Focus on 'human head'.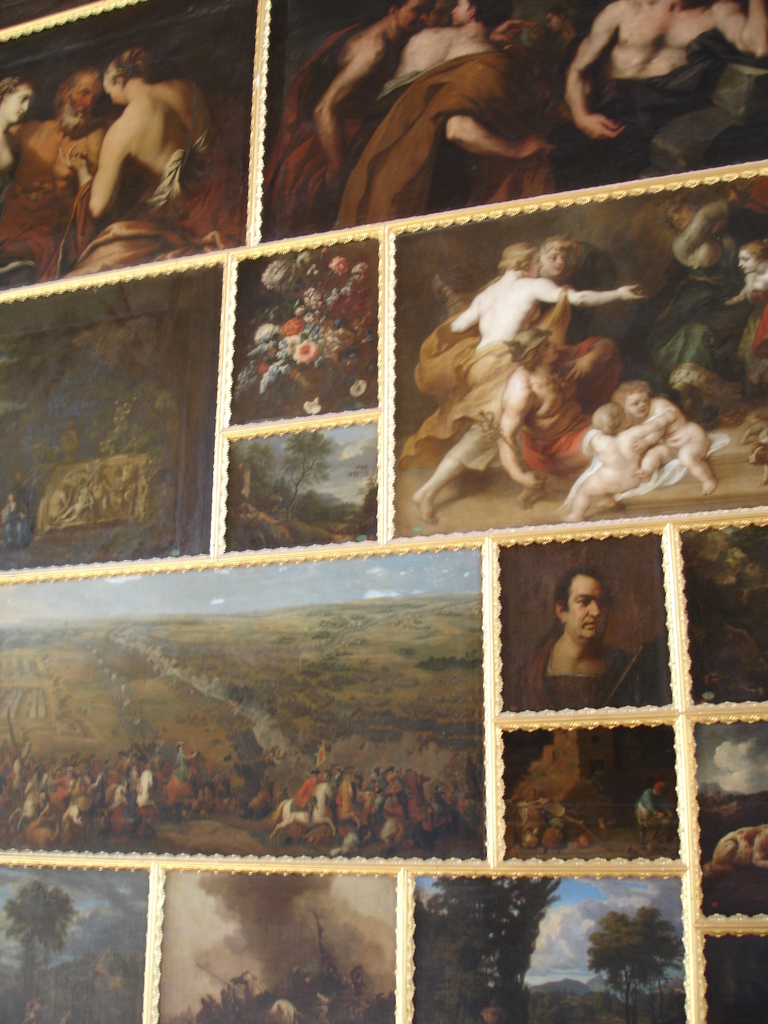
Focused at l=737, t=243, r=767, b=276.
